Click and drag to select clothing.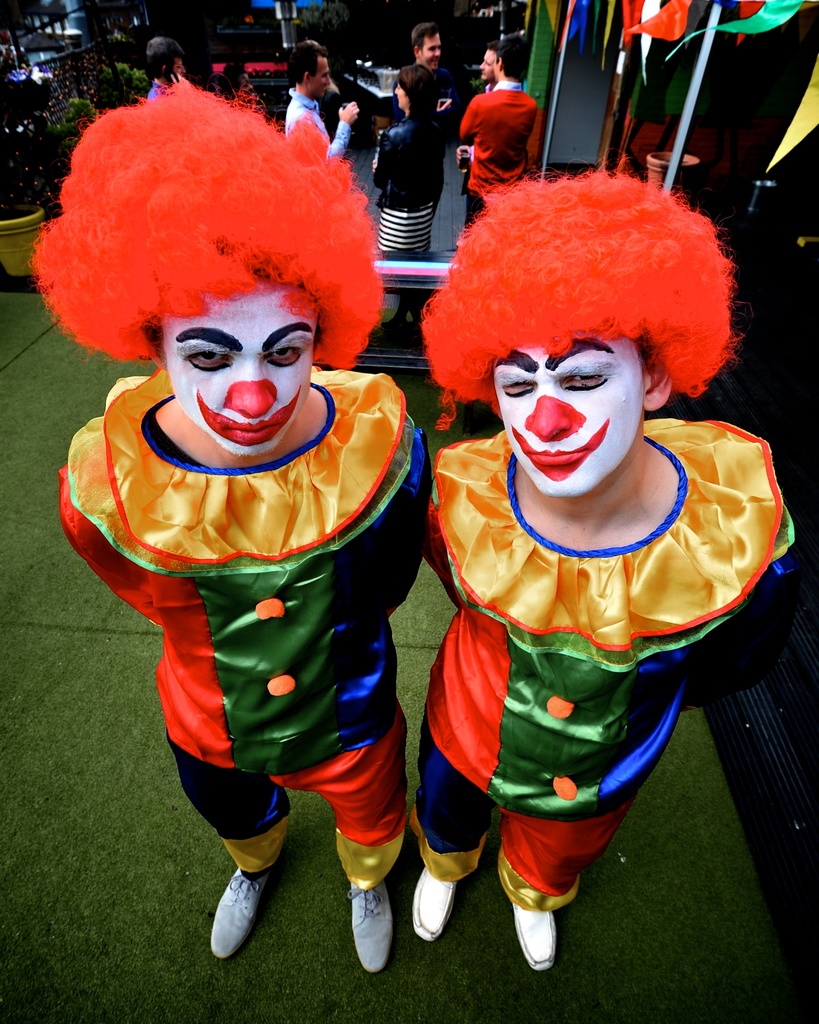
Selection: pyautogui.locateOnScreen(280, 86, 351, 159).
